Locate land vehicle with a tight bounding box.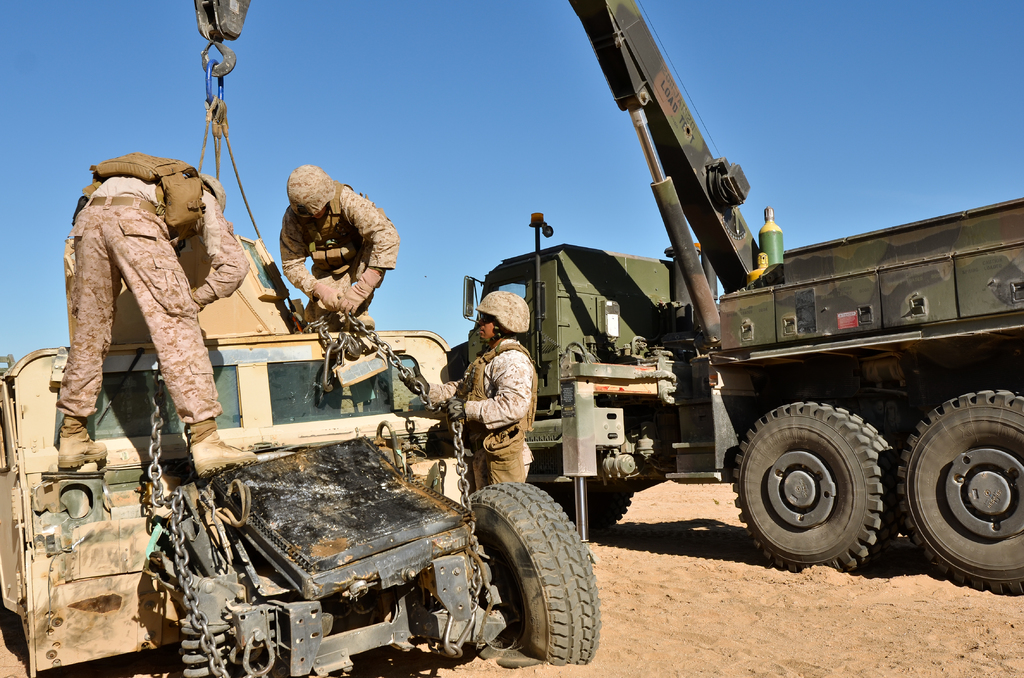
[199,0,1023,606].
